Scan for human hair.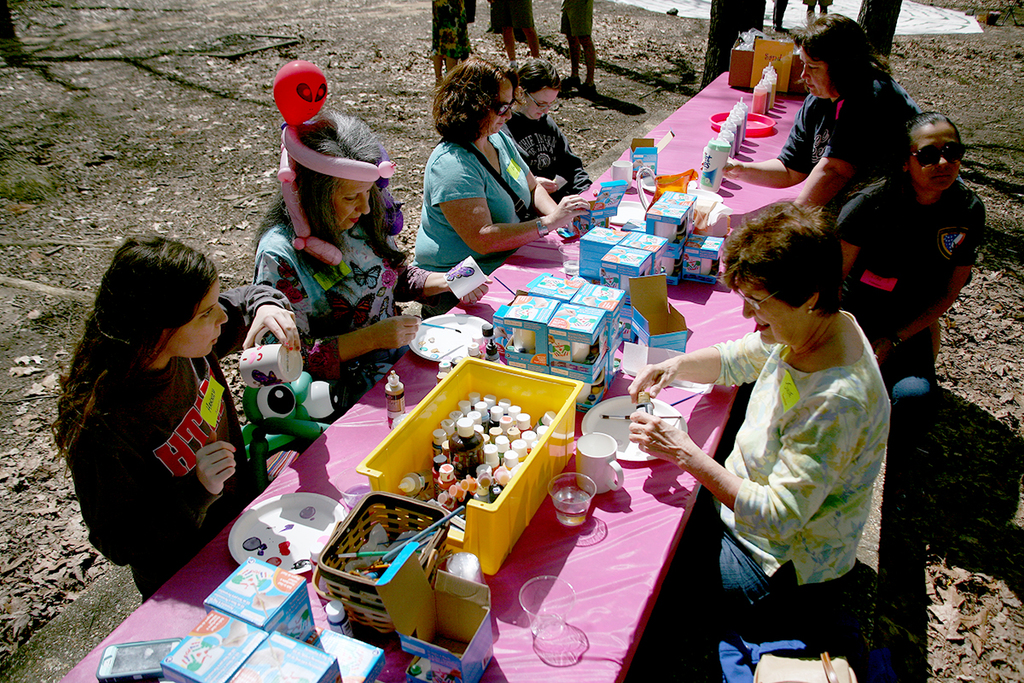
Scan result: x1=714, y1=184, x2=864, y2=321.
